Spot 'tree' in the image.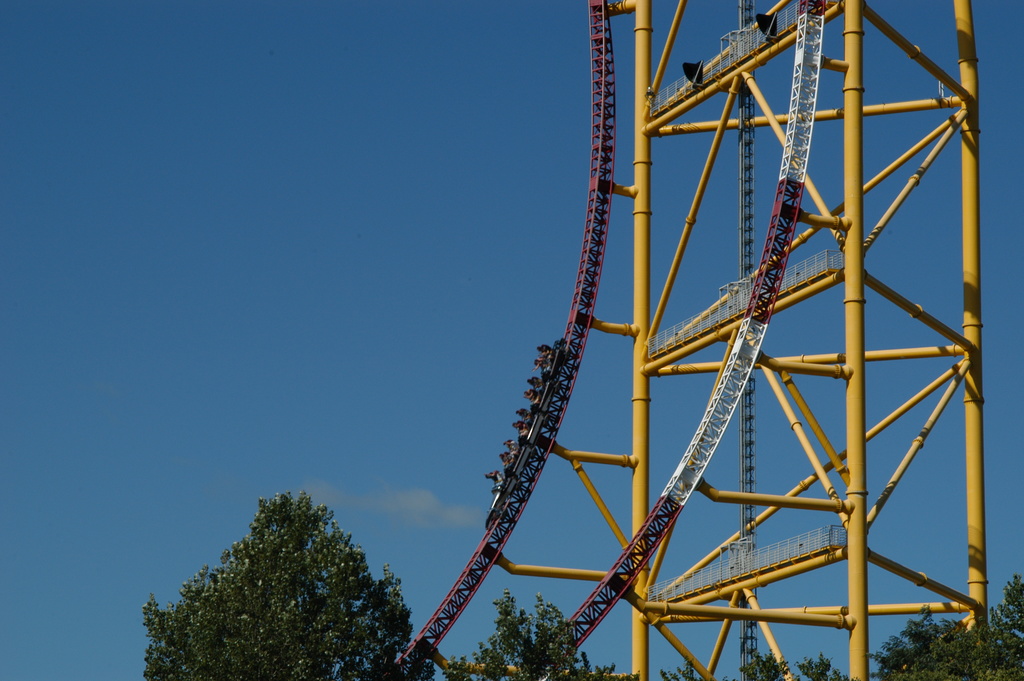
'tree' found at l=858, t=571, r=1022, b=680.
